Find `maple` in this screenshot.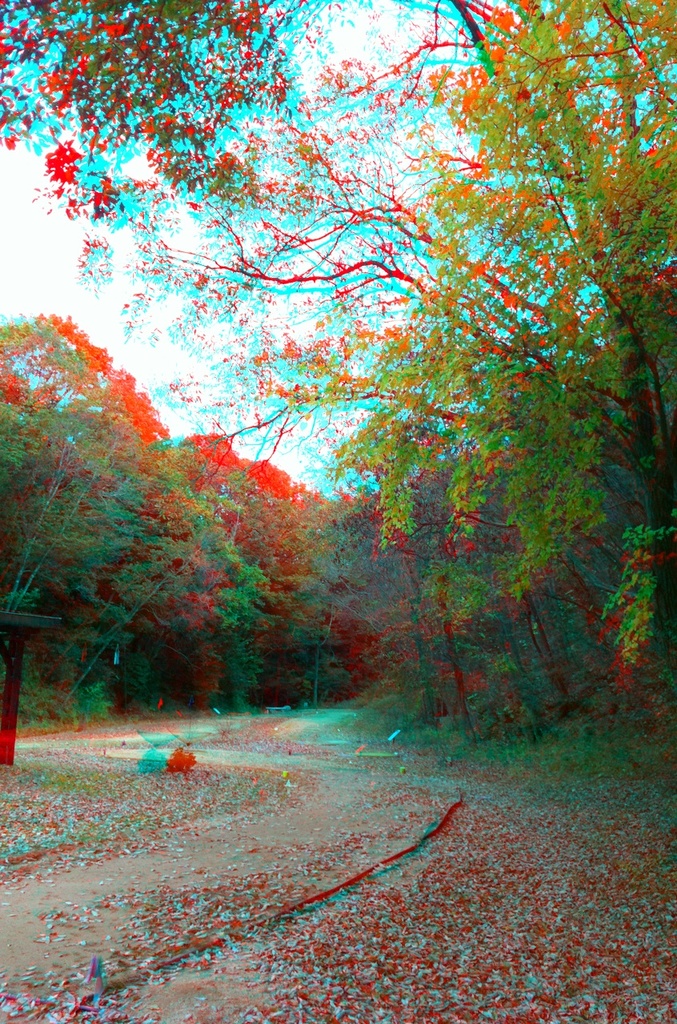
The bounding box for `maple` is [0, 2, 676, 727].
